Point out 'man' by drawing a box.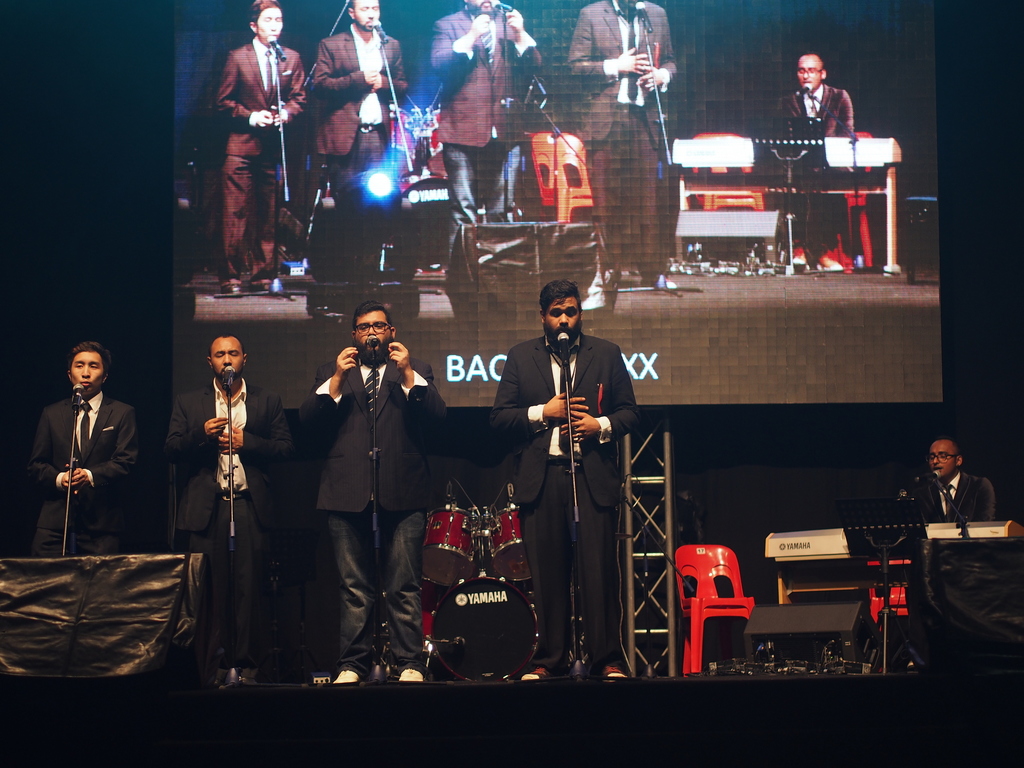
568/0/680/317.
